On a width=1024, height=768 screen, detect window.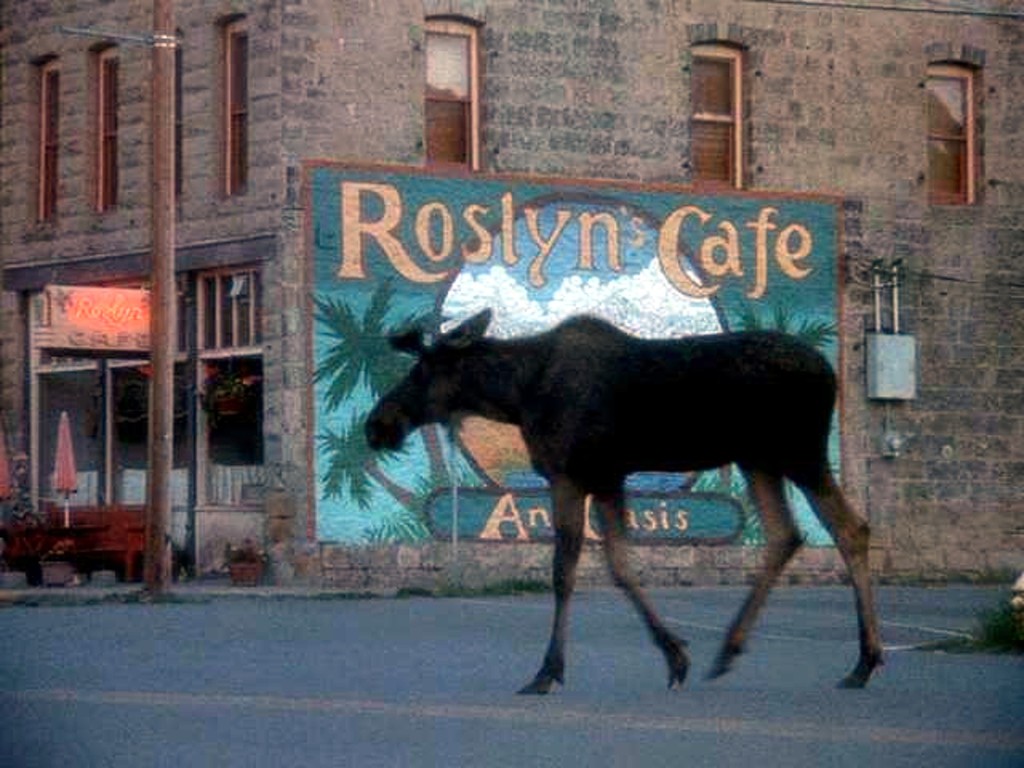
(x1=427, y1=4, x2=488, y2=165).
